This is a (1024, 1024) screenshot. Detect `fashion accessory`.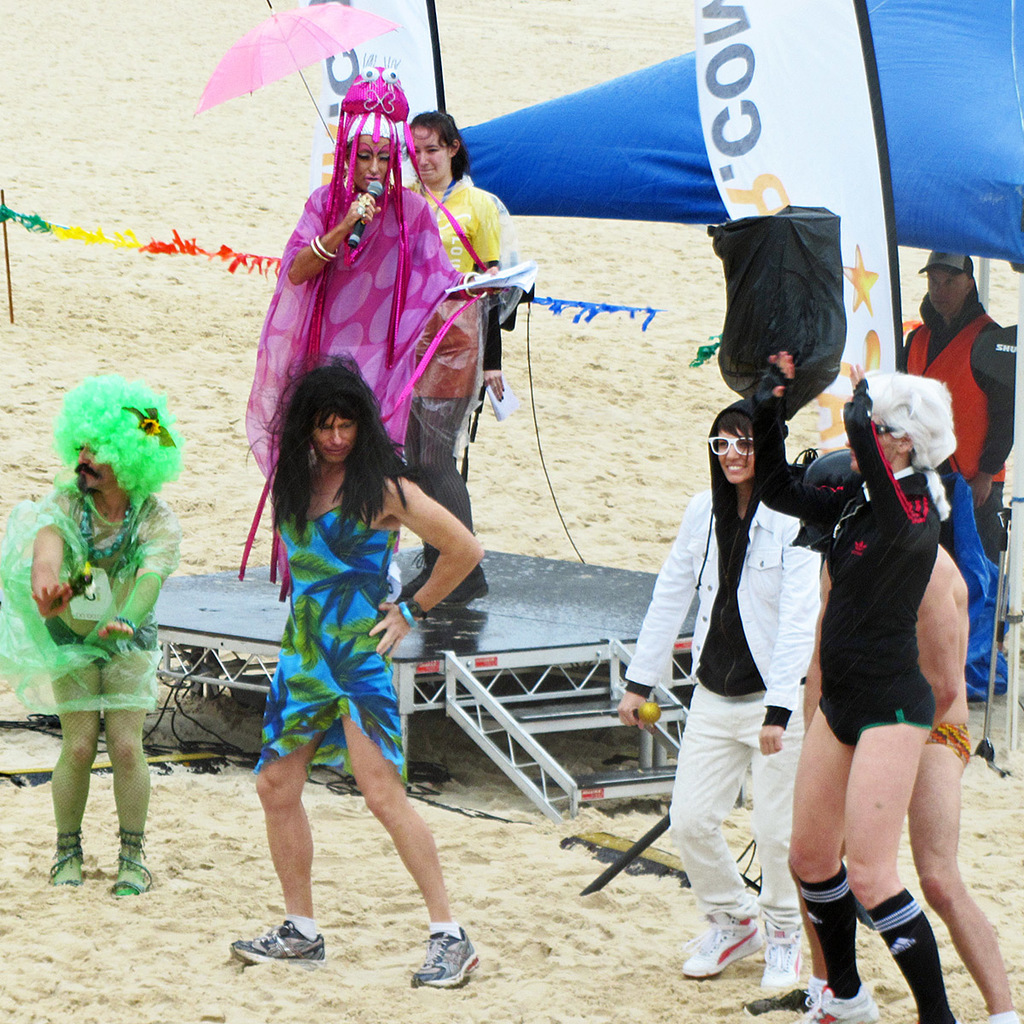
[x1=990, y1=1007, x2=1020, y2=1021].
